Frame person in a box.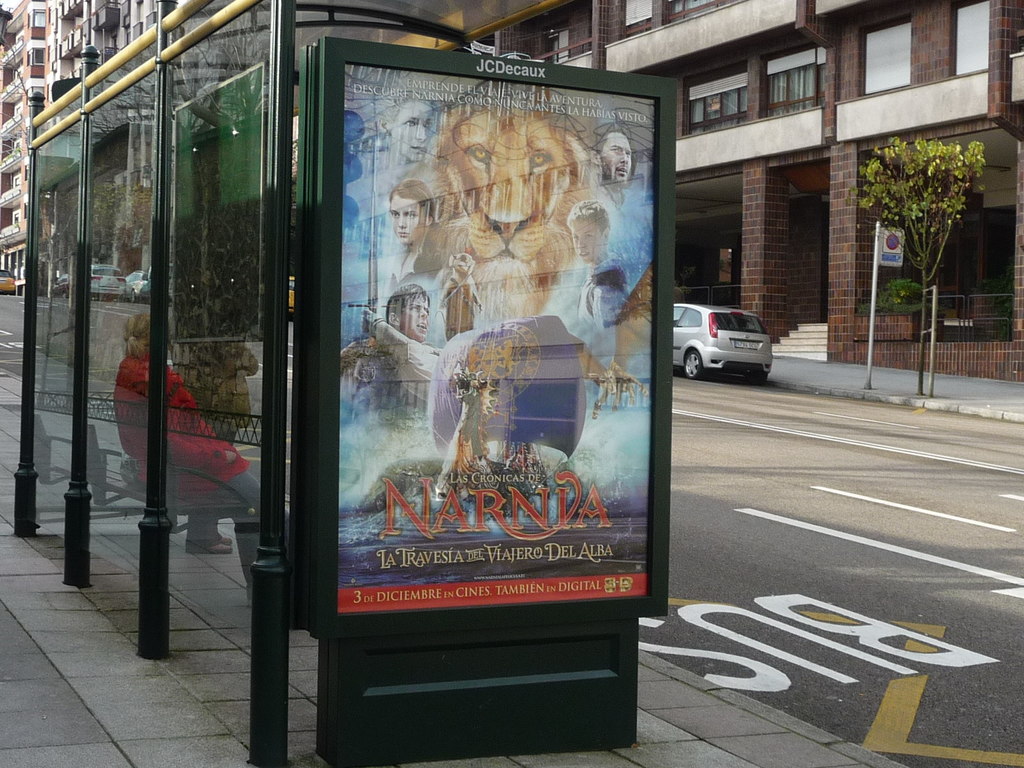
x1=568 y1=199 x2=630 y2=333.
